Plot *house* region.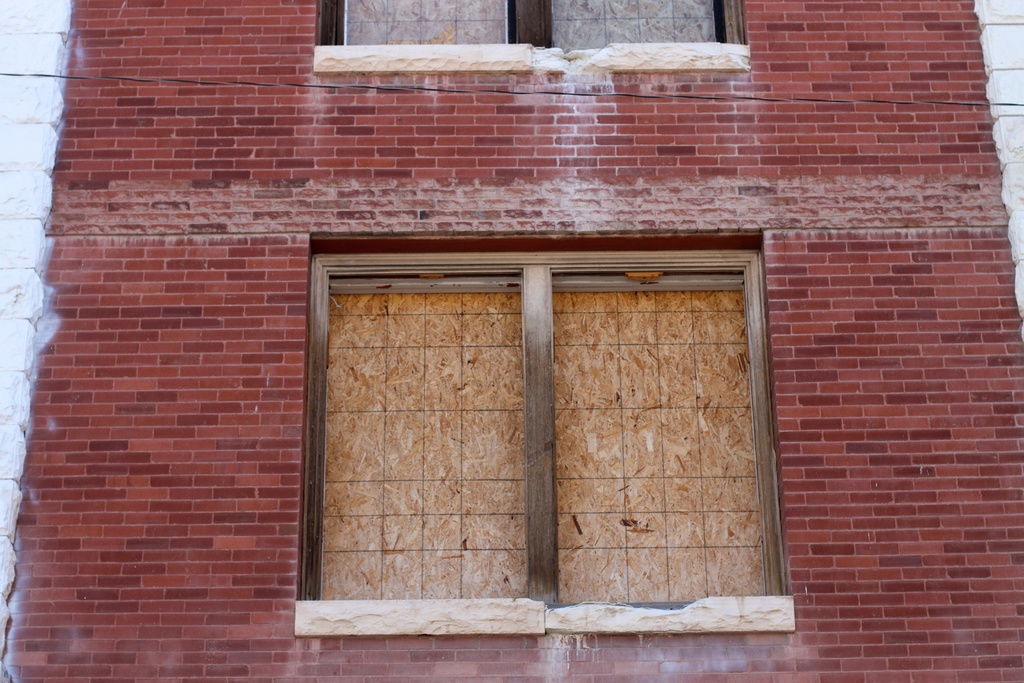
Plotted at select_region(0, 0, 1023, 682).
